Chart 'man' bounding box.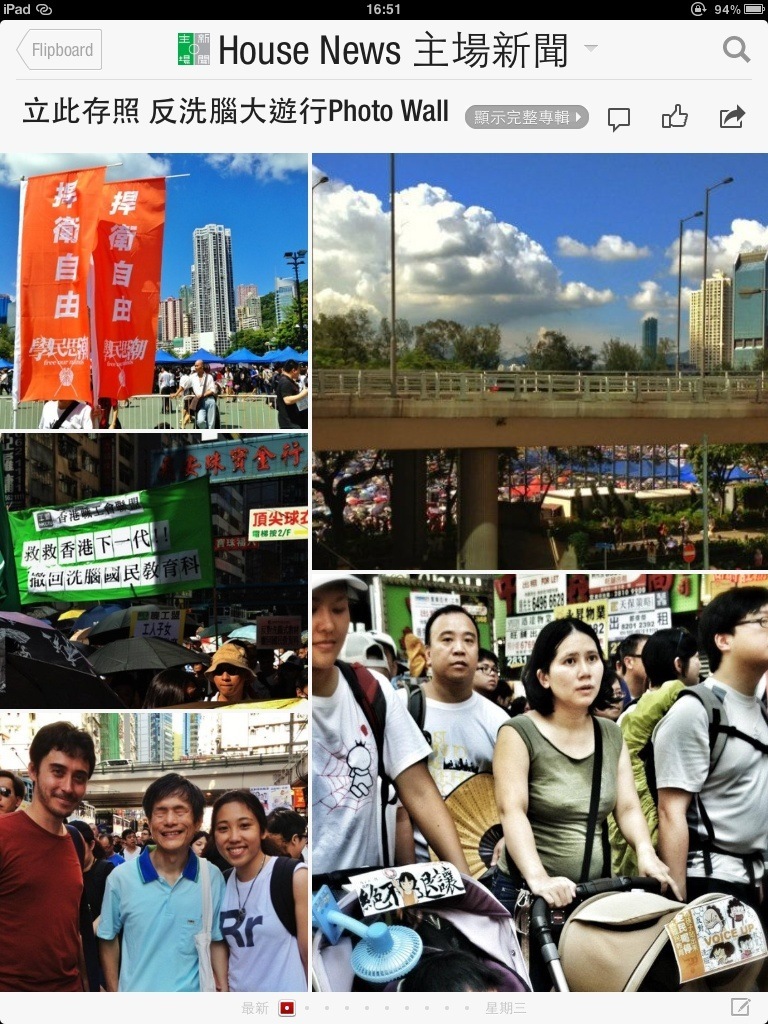
Charted: (x1=91, y1=822, x2=111, y2=835).
